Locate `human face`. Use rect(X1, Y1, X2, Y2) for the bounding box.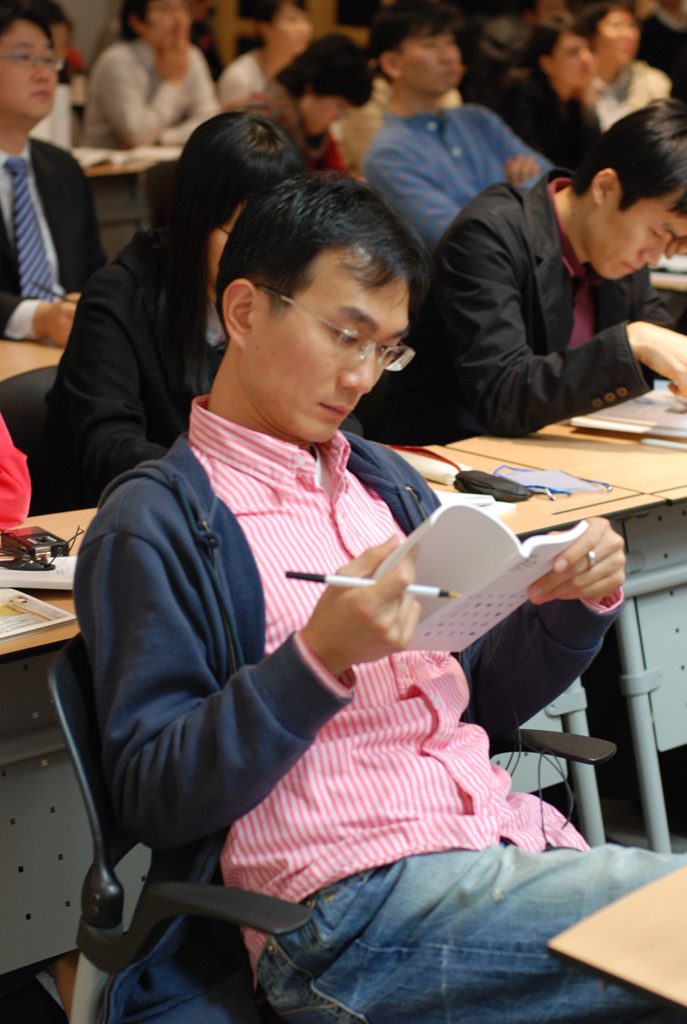
rect(597, 17, 634, 67).
